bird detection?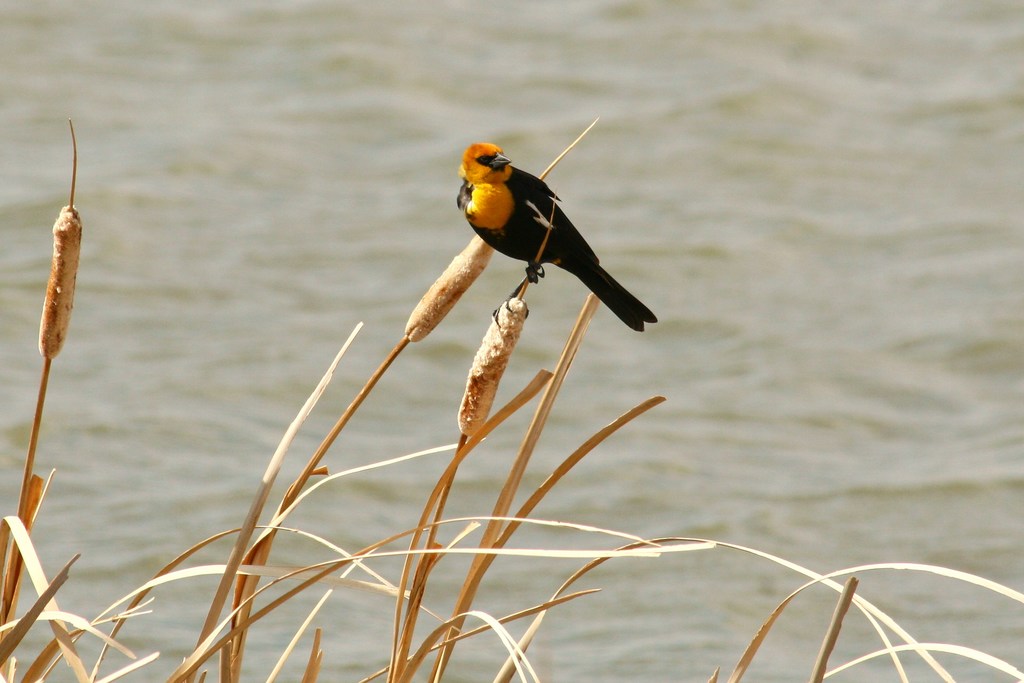
bbox(415, 139, 666, 346)
